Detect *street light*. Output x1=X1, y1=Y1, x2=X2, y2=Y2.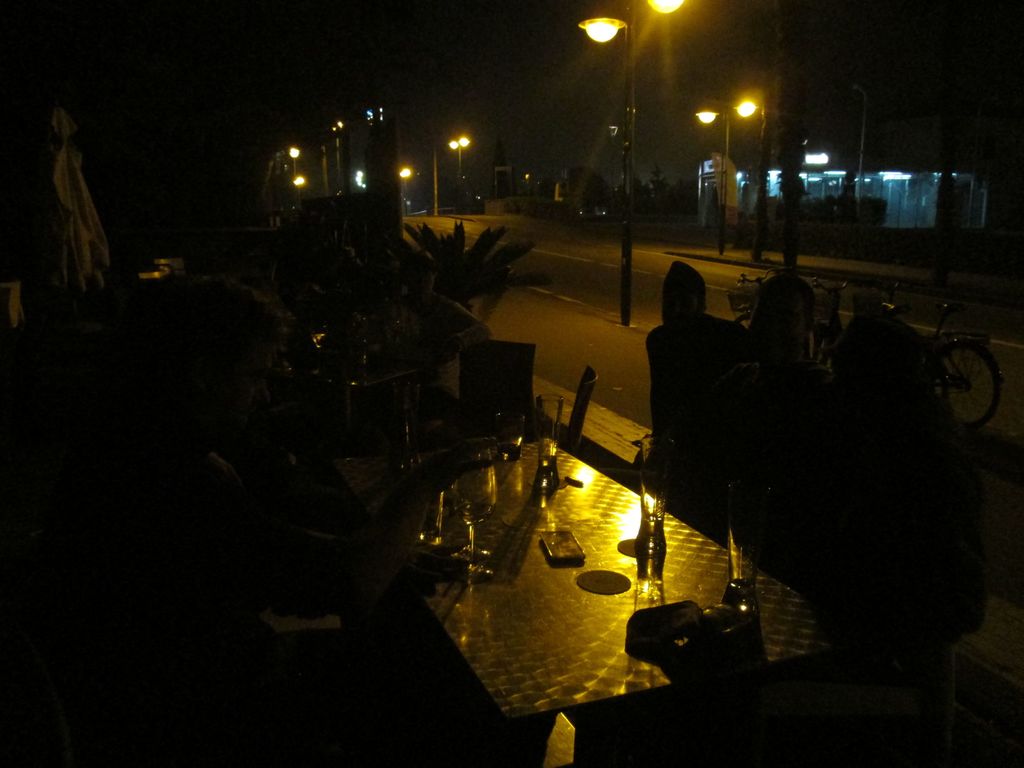
x1=287, y1=144, x2=294, y2=200.
